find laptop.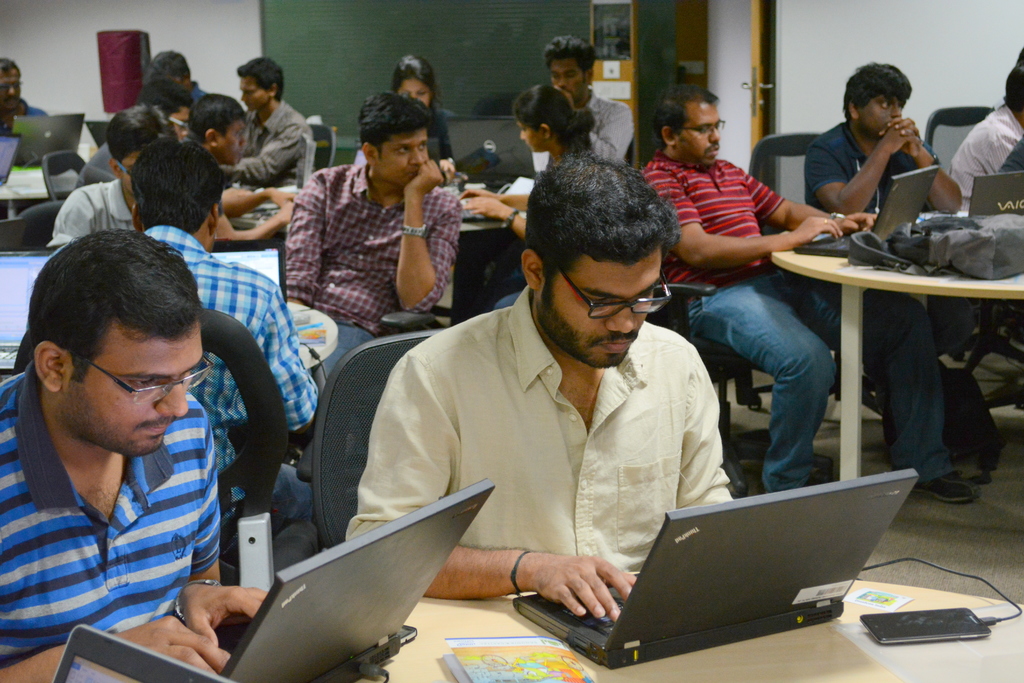
444 121 539 185.
